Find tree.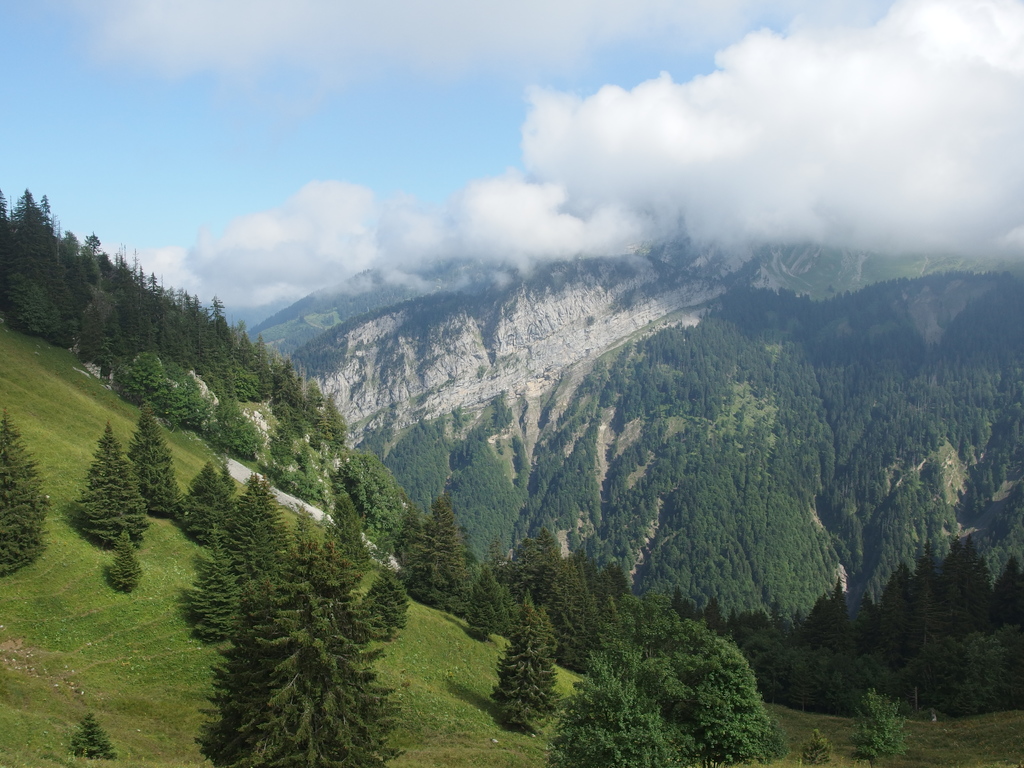
<box>541,594,784,767</box>.
